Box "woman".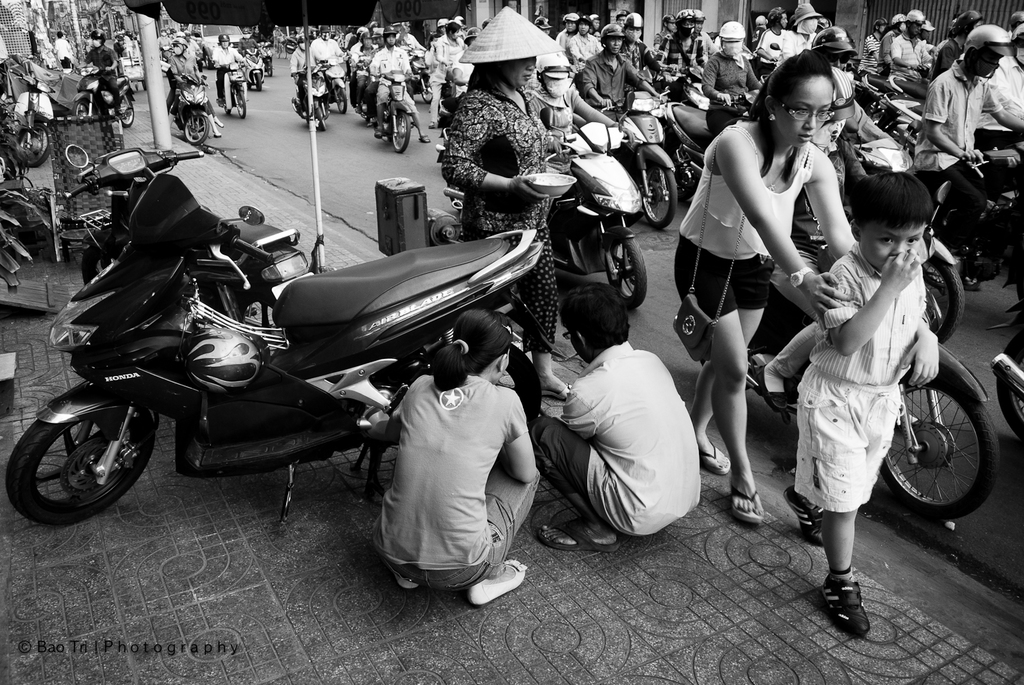
x1=671 y1=44 x2=849 y2=522.
